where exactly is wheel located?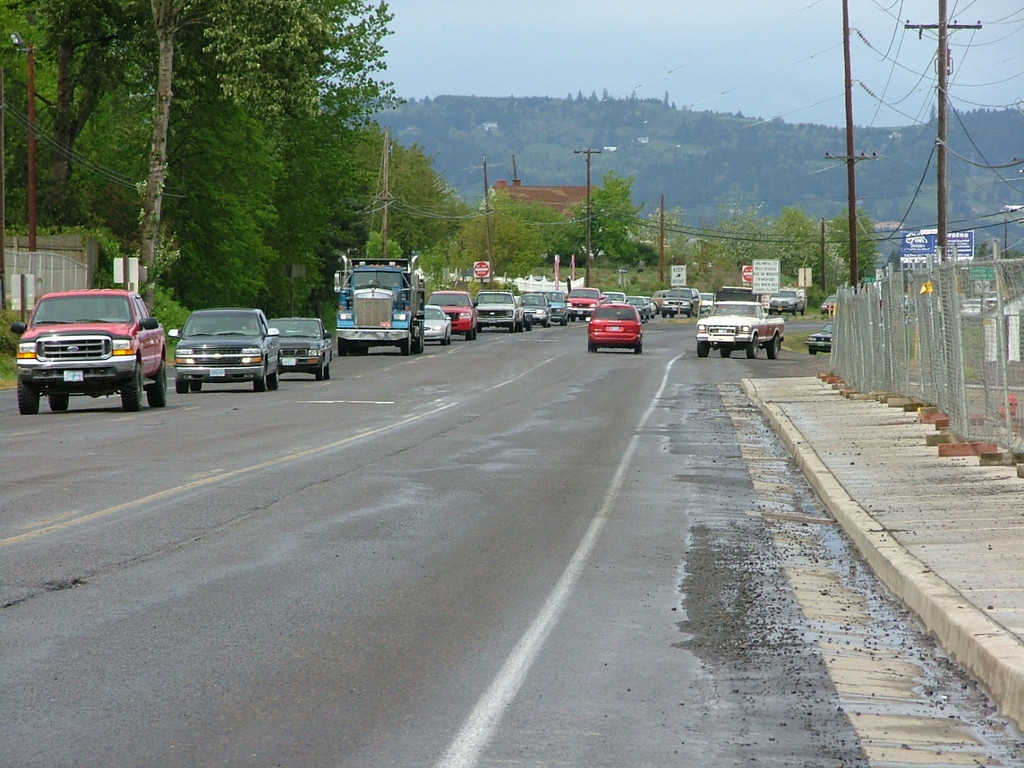
Its bounding box is {"left": 177, "top": 377, "right": 186, "bottom": 393}.
